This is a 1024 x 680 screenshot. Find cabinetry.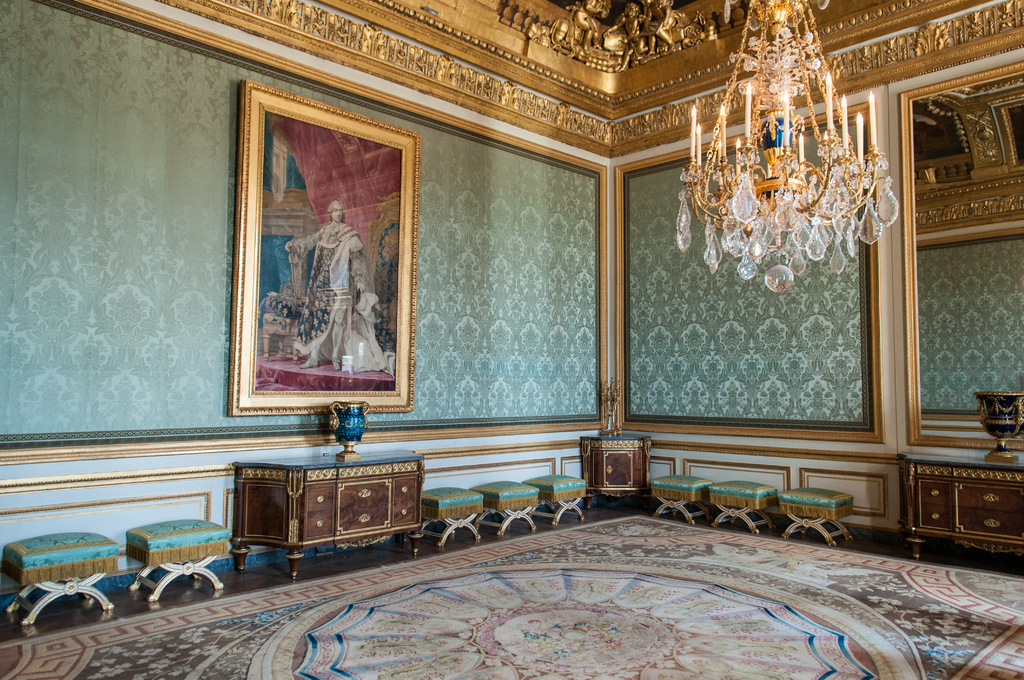
Bounding box: locate(913, 503, 957, 530).
